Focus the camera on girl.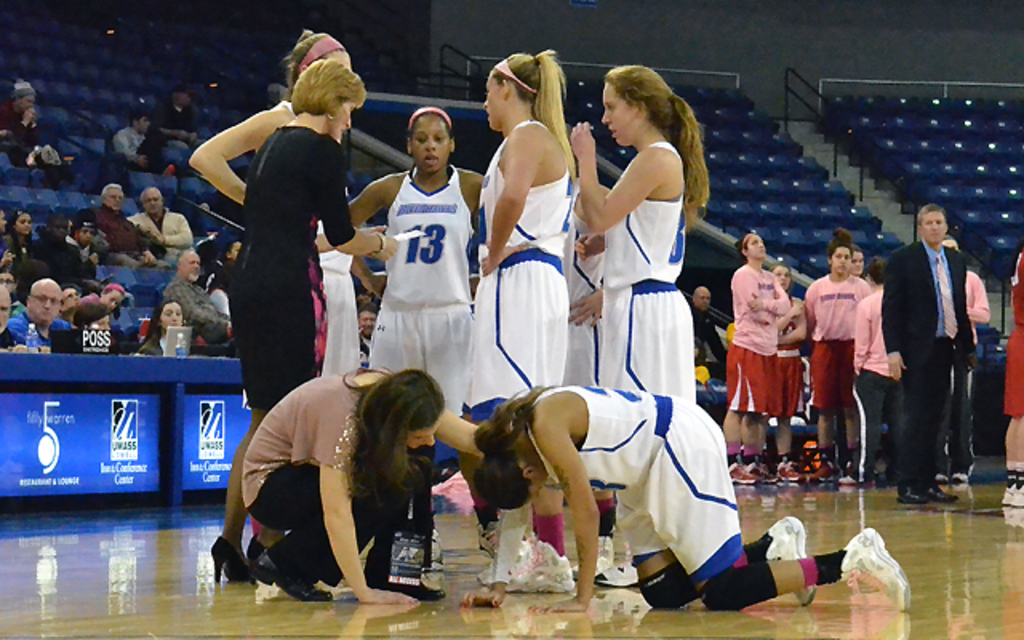
Focus region: detection(462, 51, 566, 416).
